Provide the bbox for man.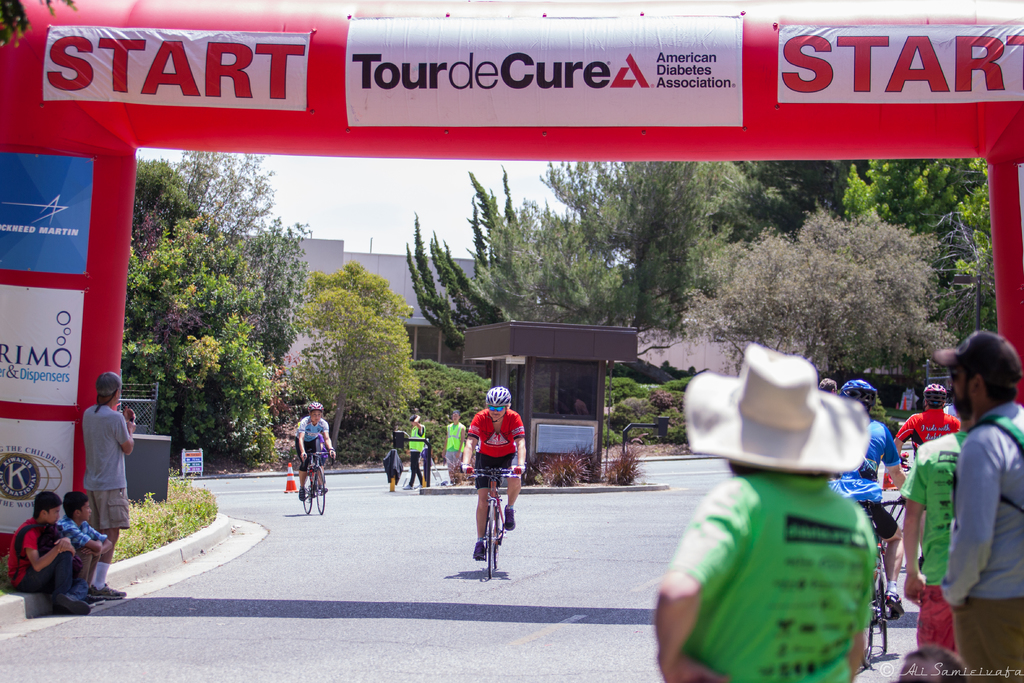
(left=653, top=343, right=877, bottom=682).
